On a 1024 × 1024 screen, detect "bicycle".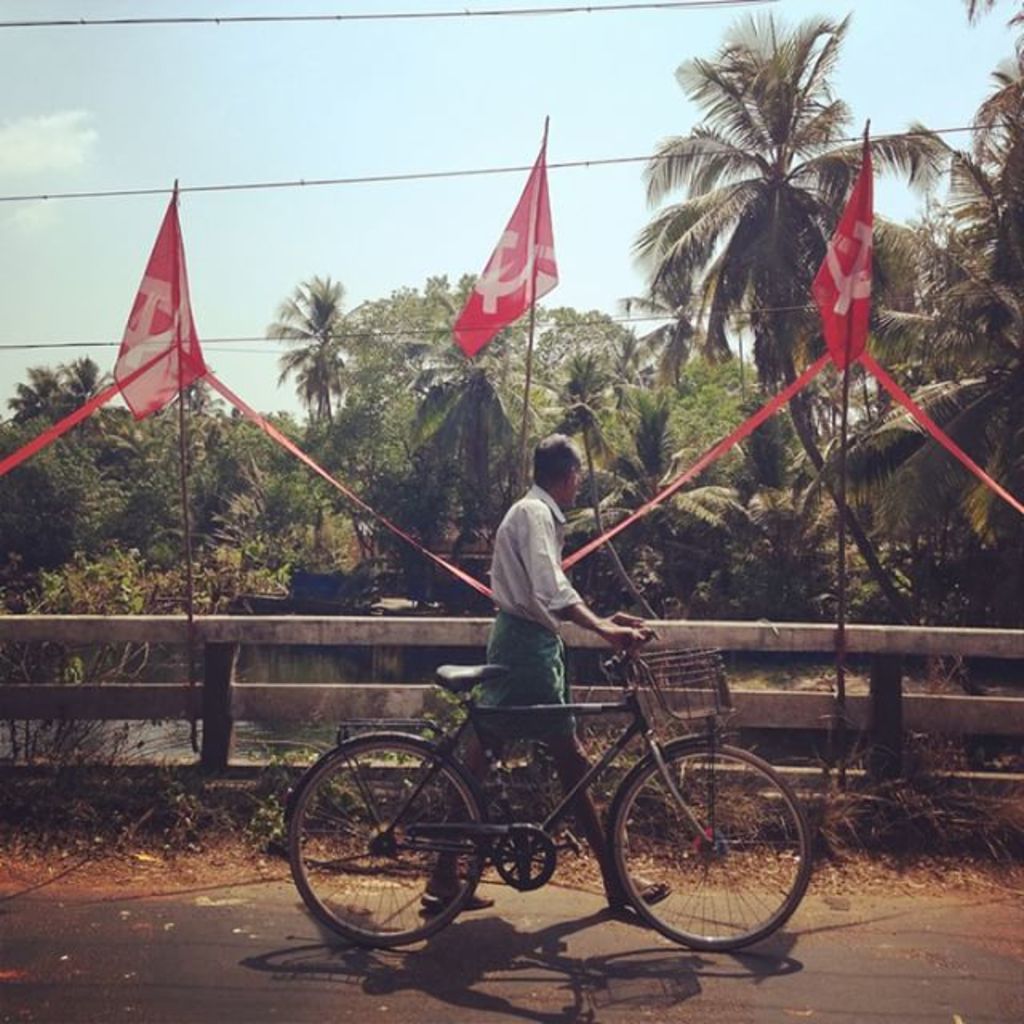
crop(282, 603, 854, 971).
